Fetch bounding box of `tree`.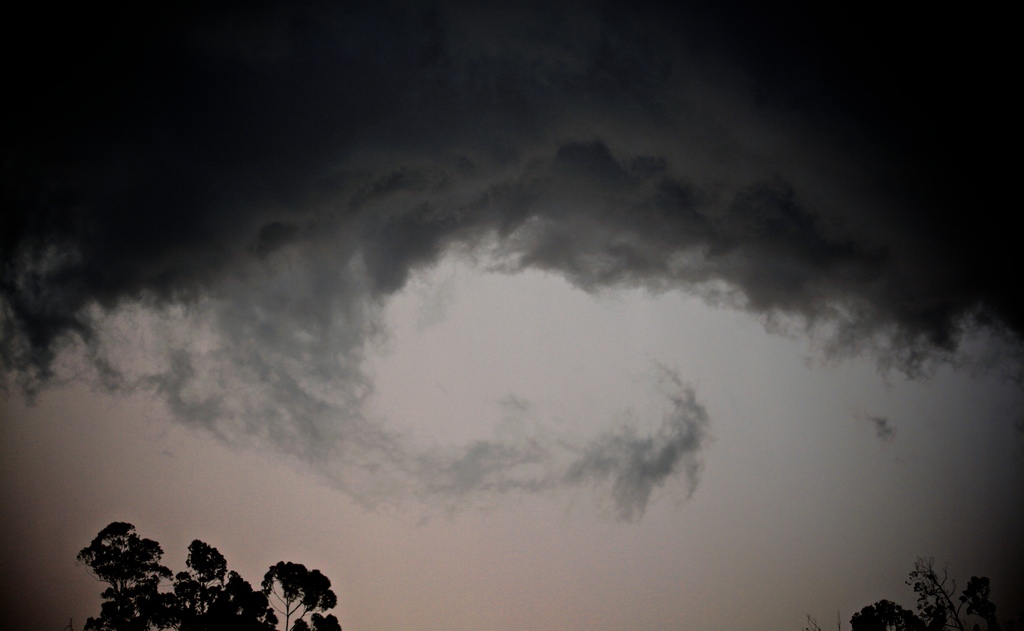
Bbox: region(83, 520, 342, 630).
